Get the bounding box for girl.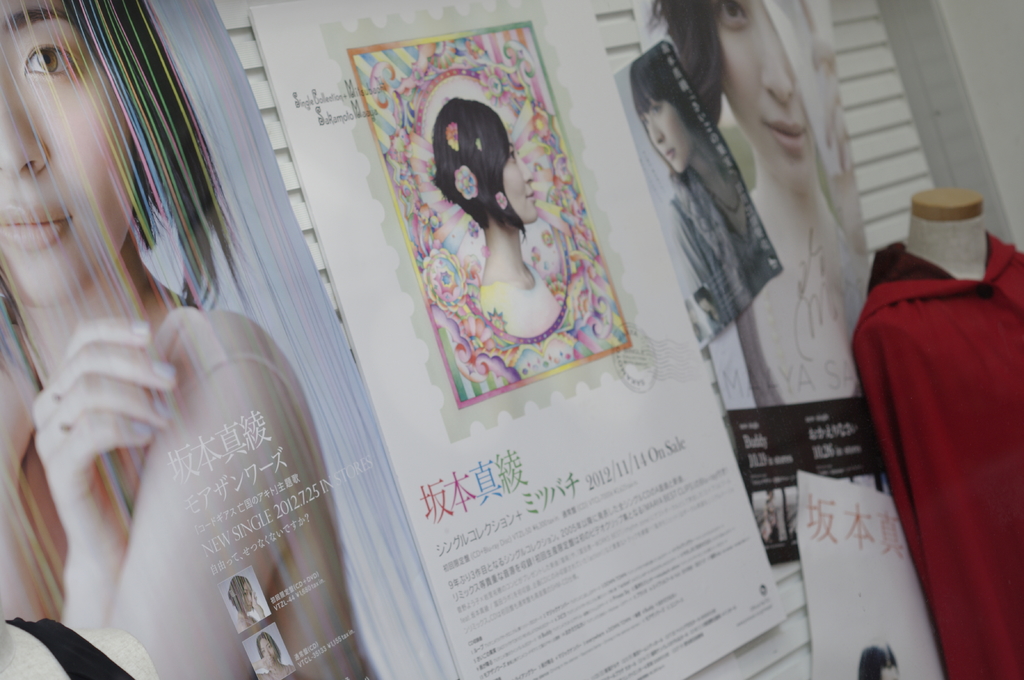
[x1=258, y1=624, x2=297, y2=679].
